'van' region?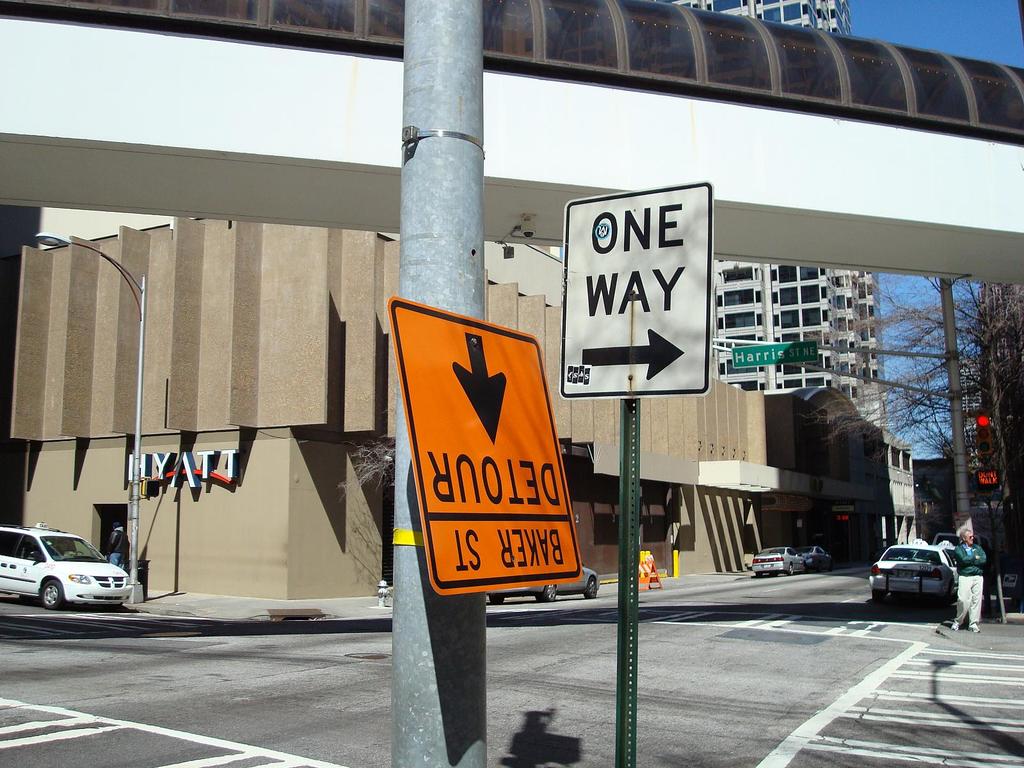
0,520,136,611
